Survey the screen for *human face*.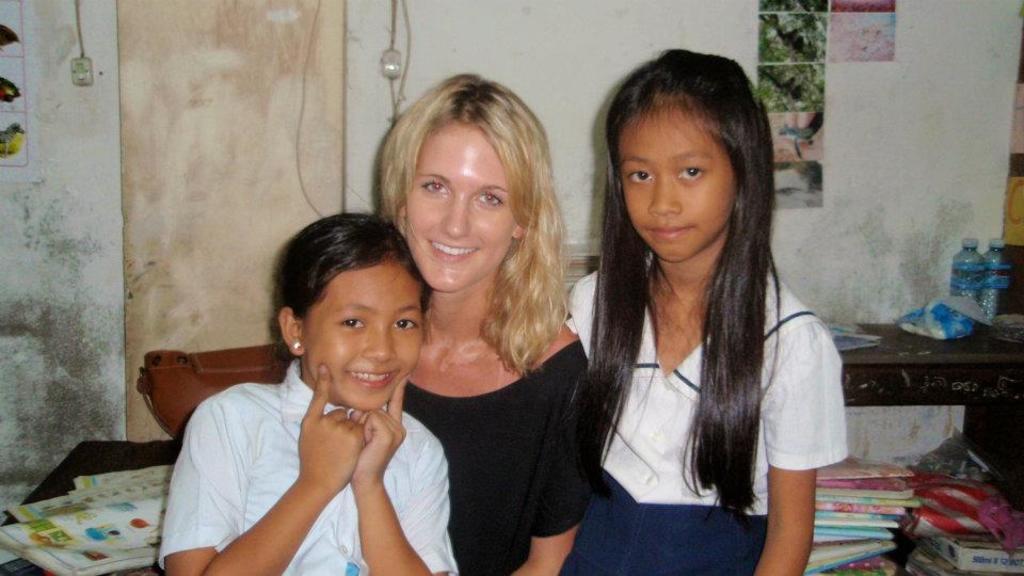
Survey found: rect(613, 113, 741, 262).
